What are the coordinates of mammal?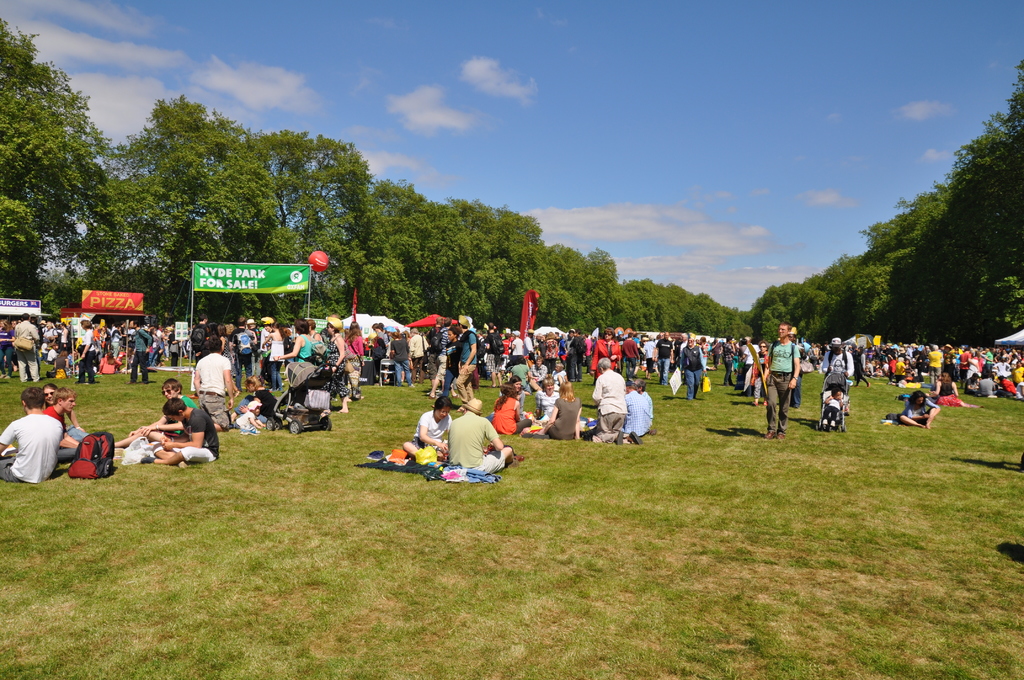
38/386/96/464.
